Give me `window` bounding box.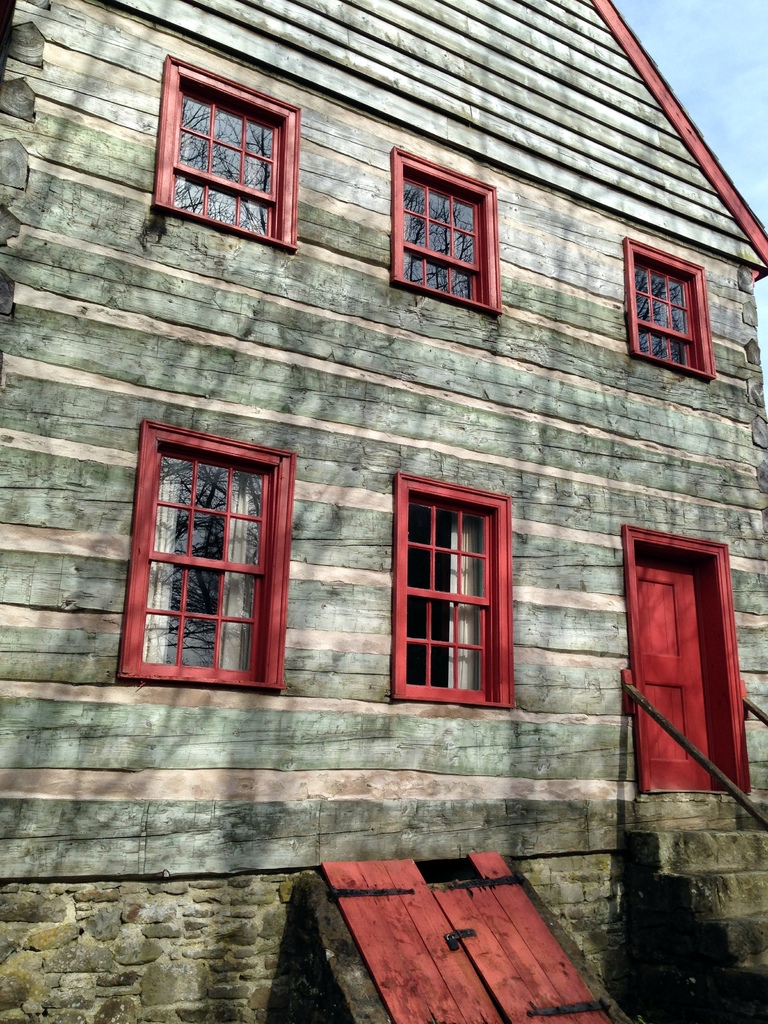
BBox(147, 57, 305, 255).
